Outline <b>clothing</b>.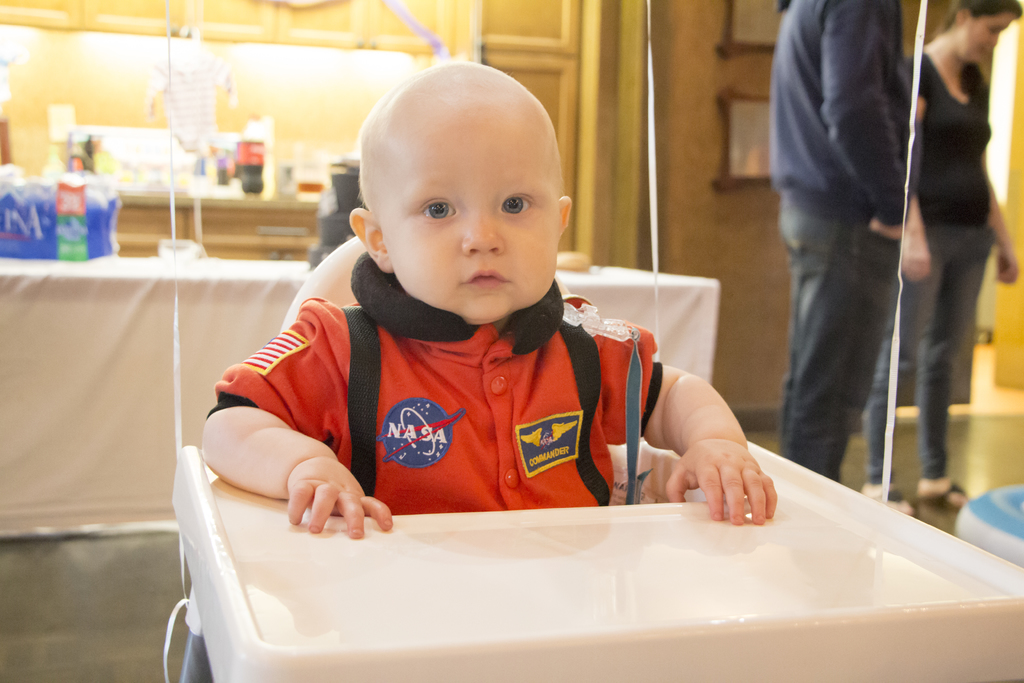
Outline: (213,251,687,514).
